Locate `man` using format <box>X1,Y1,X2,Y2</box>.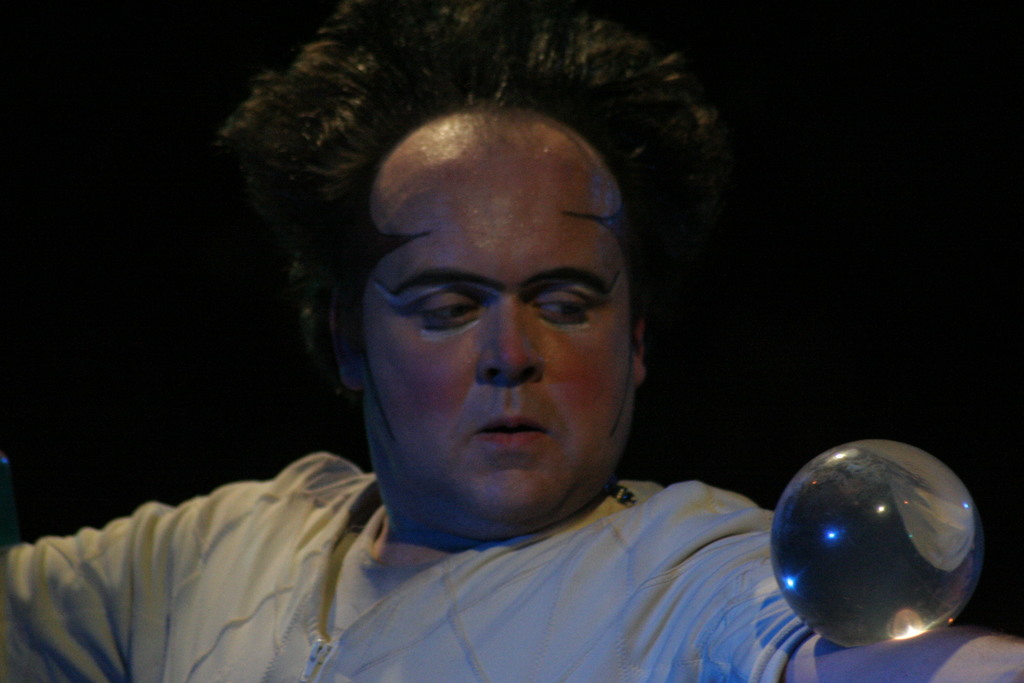
<box>0,0,1023,682</box>.
